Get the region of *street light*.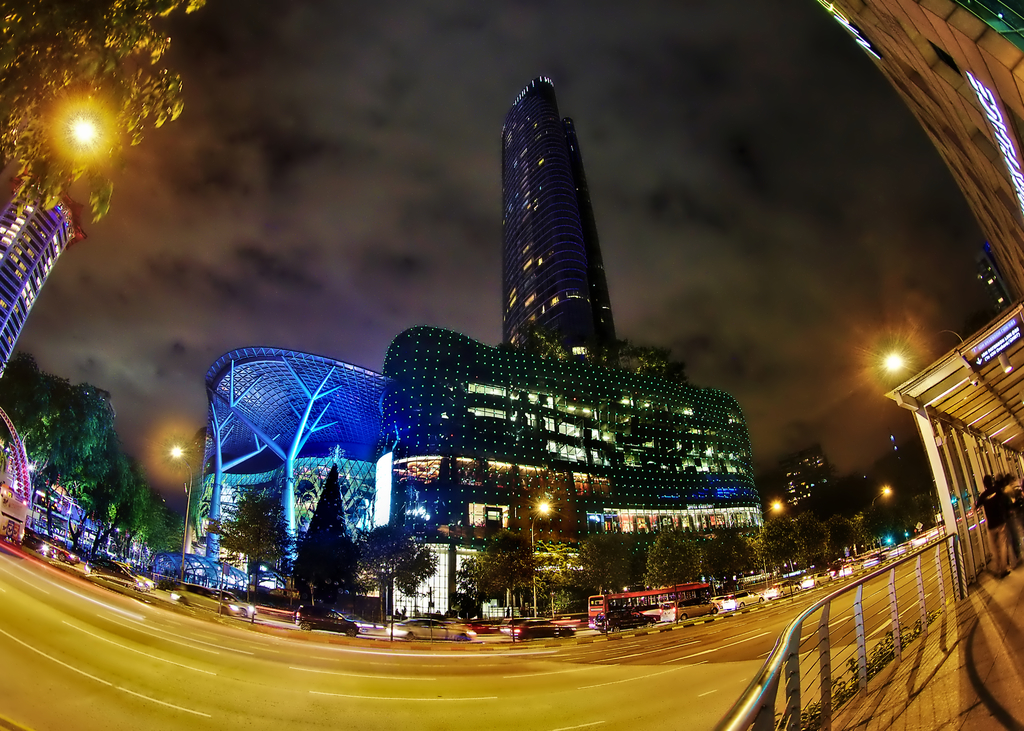
<region>524, 497, 557, 618</region>.
